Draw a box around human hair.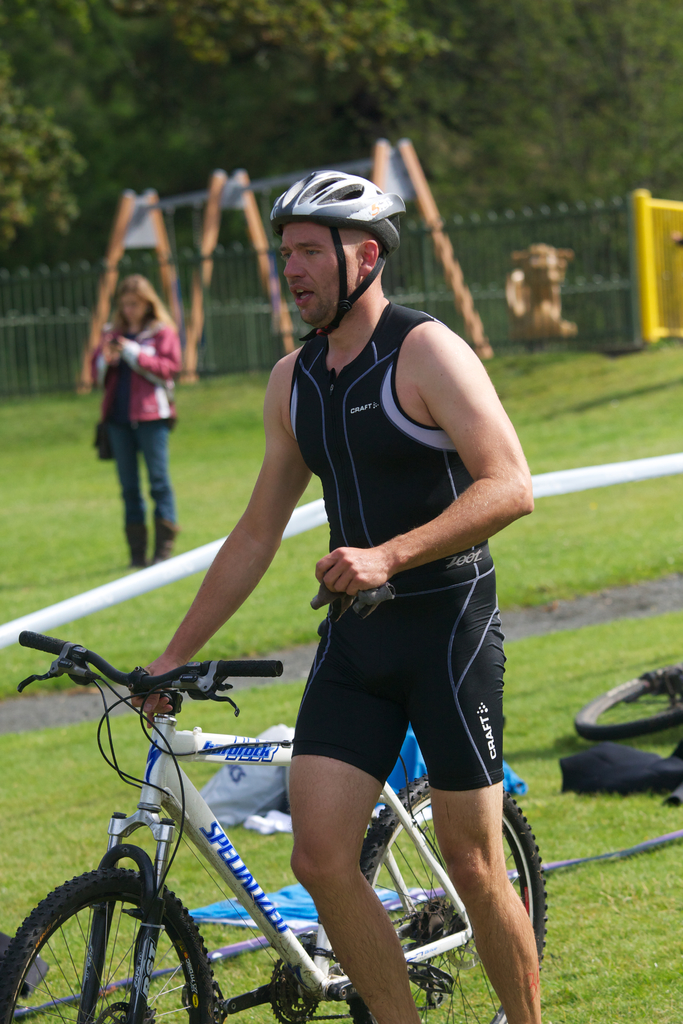
x1=111, y1=271, x2=177, y2=351.
